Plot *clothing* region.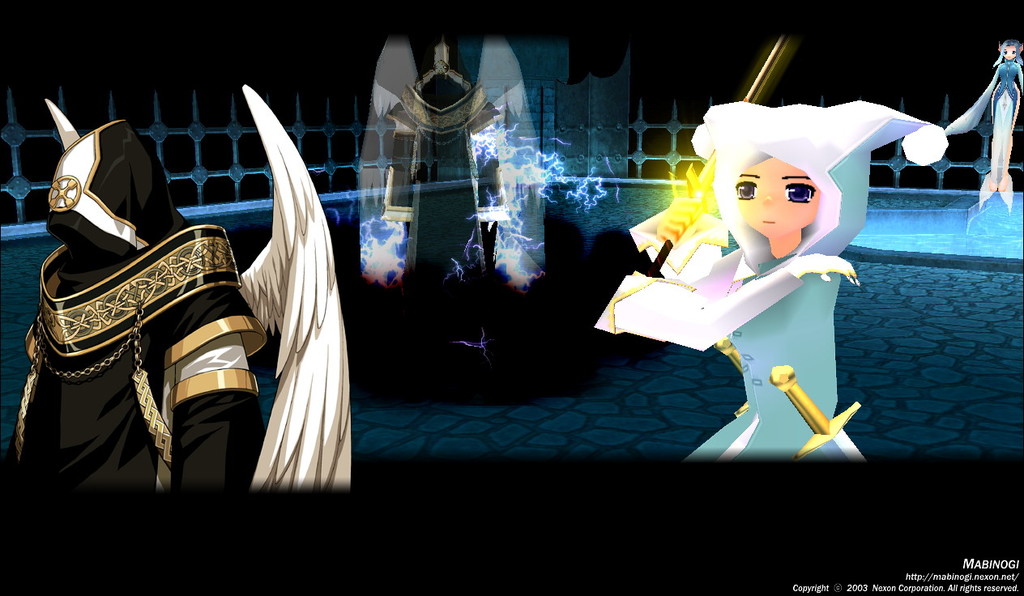
Plotted at locate(685, 246, 857, 462).
